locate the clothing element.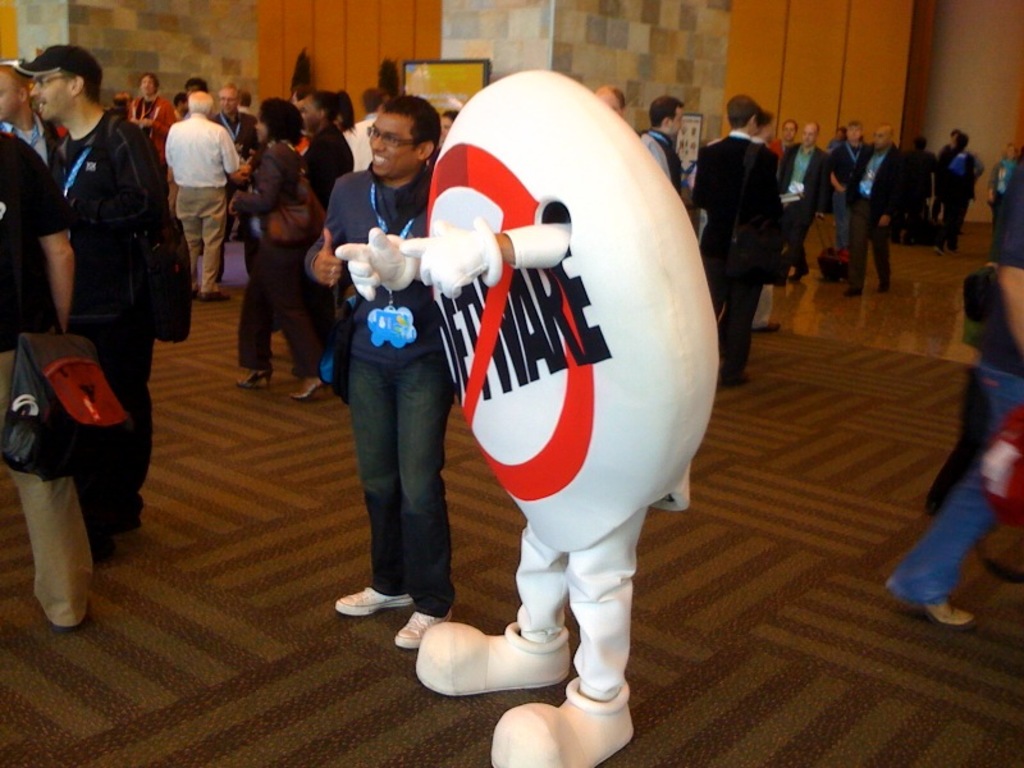
Element bbox: region(644, 123, 680, 191).
